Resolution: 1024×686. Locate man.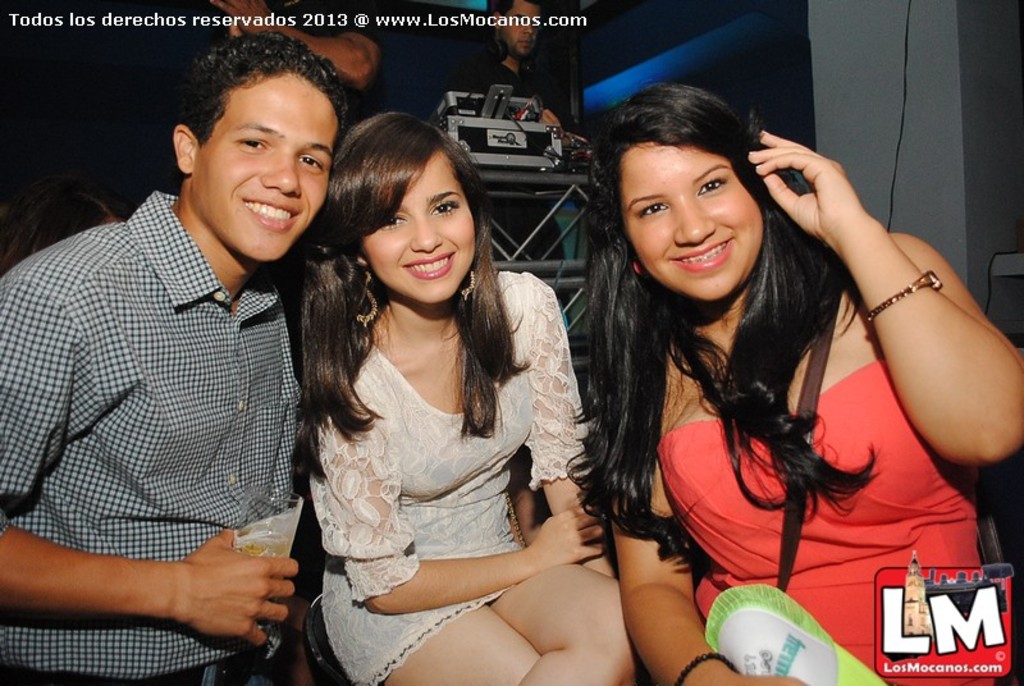
212, 0, 383, 84.
